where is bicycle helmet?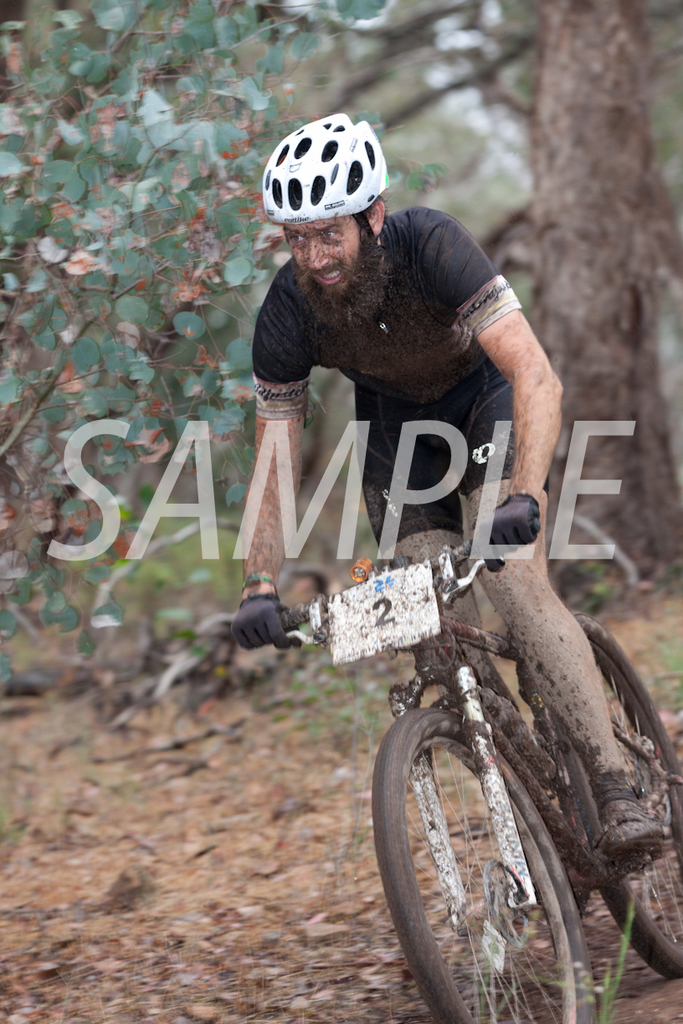
rect(256, 117, 390, 218).
